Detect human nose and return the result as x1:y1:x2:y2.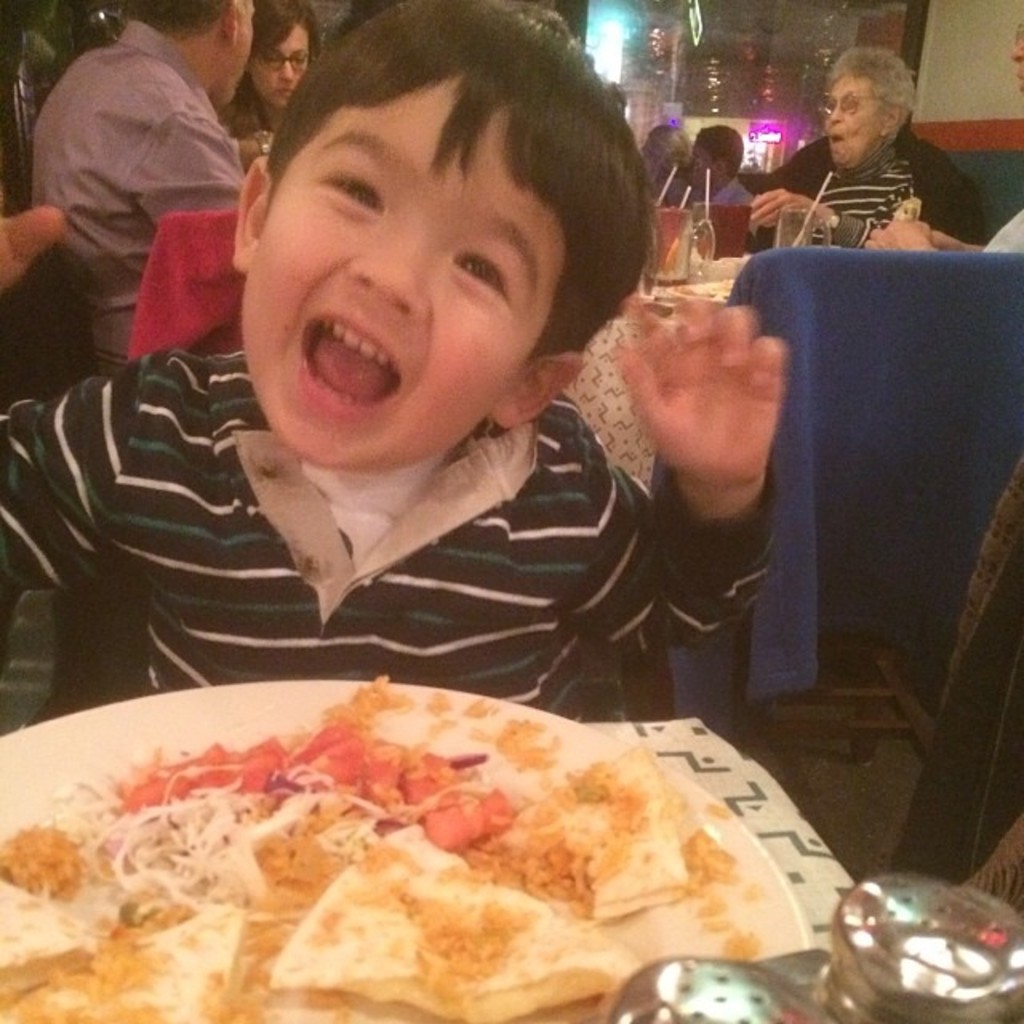
1005:37:1022:64.
